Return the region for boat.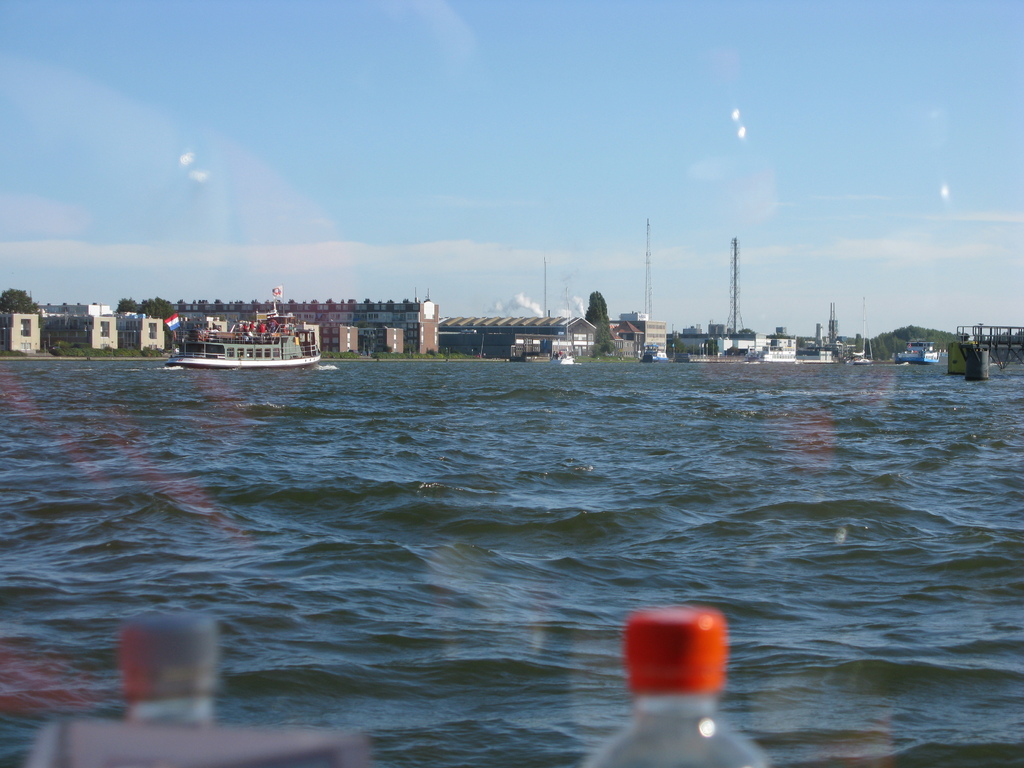
(left=851, top=295, right=877, bottom=369).
